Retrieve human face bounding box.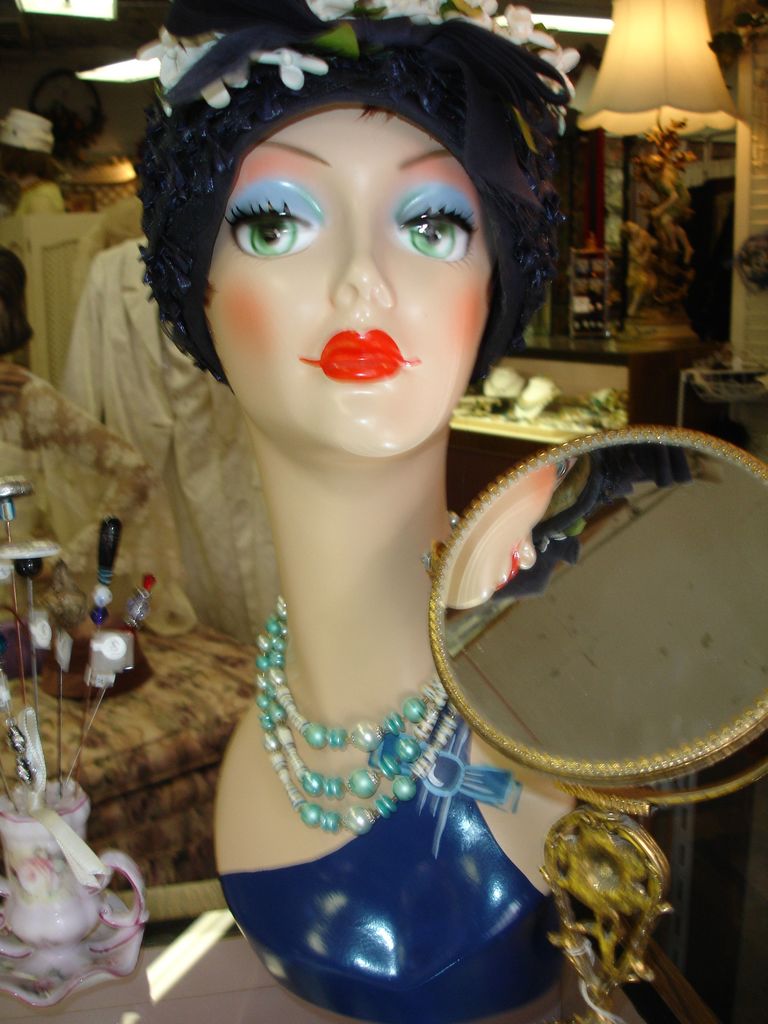
Bounding box: 205:109:484:458.
